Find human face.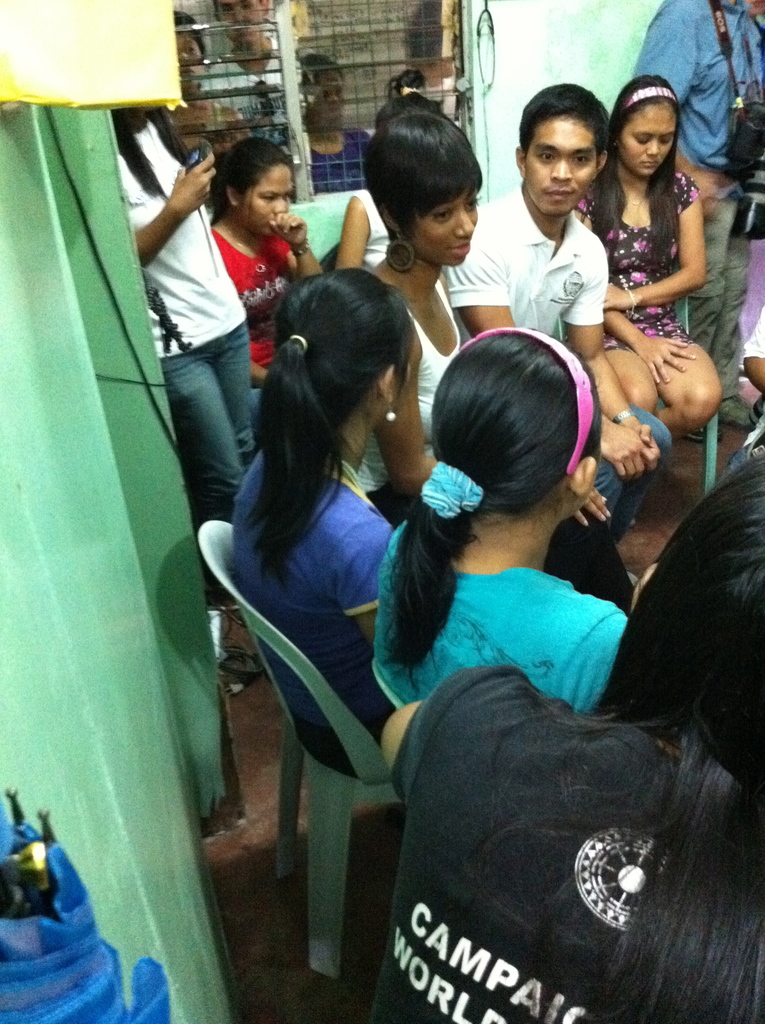
bbox(220, 0, 264, 43).
